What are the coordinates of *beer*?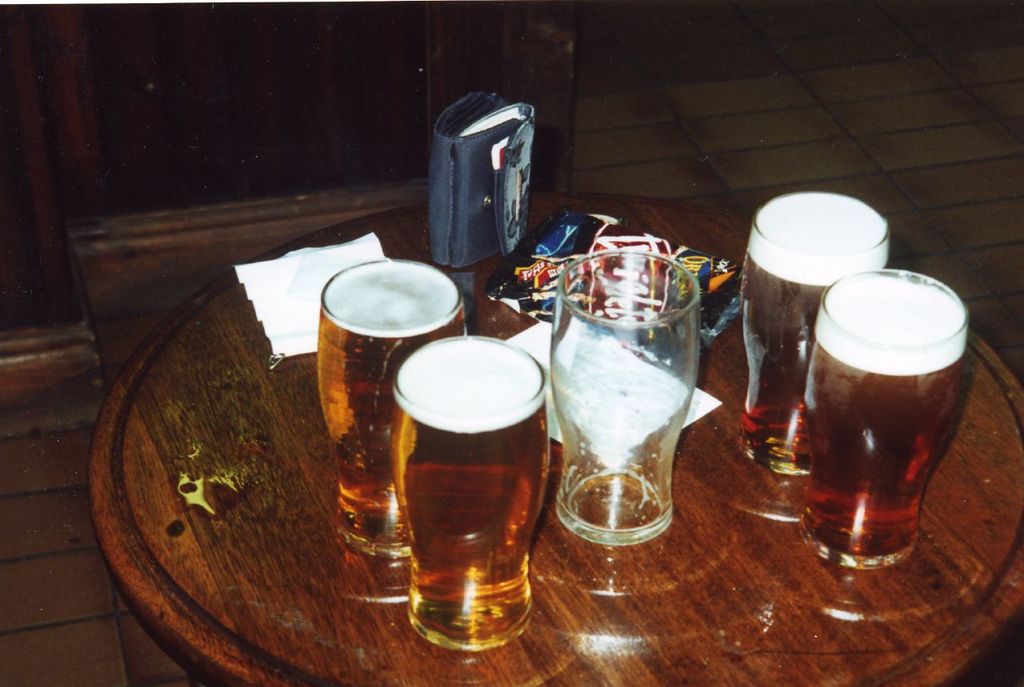
{"x1": 389, "y1": 335, "x2": 549, "y2": 646}.
